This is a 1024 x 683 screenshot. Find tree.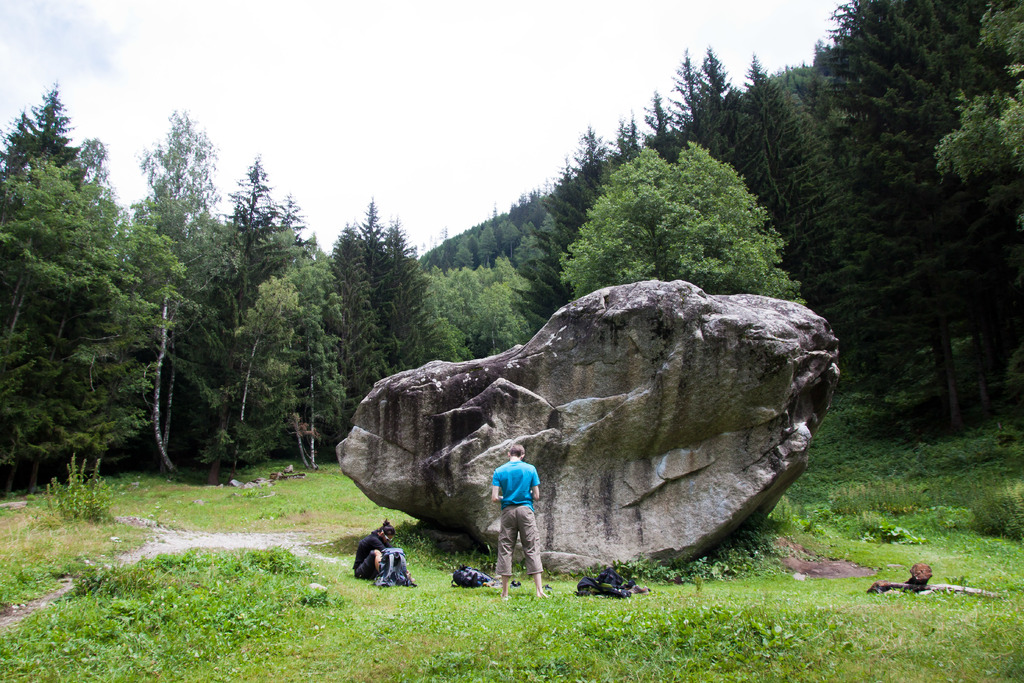
Bounding box: (0, 154, 109, 486).
